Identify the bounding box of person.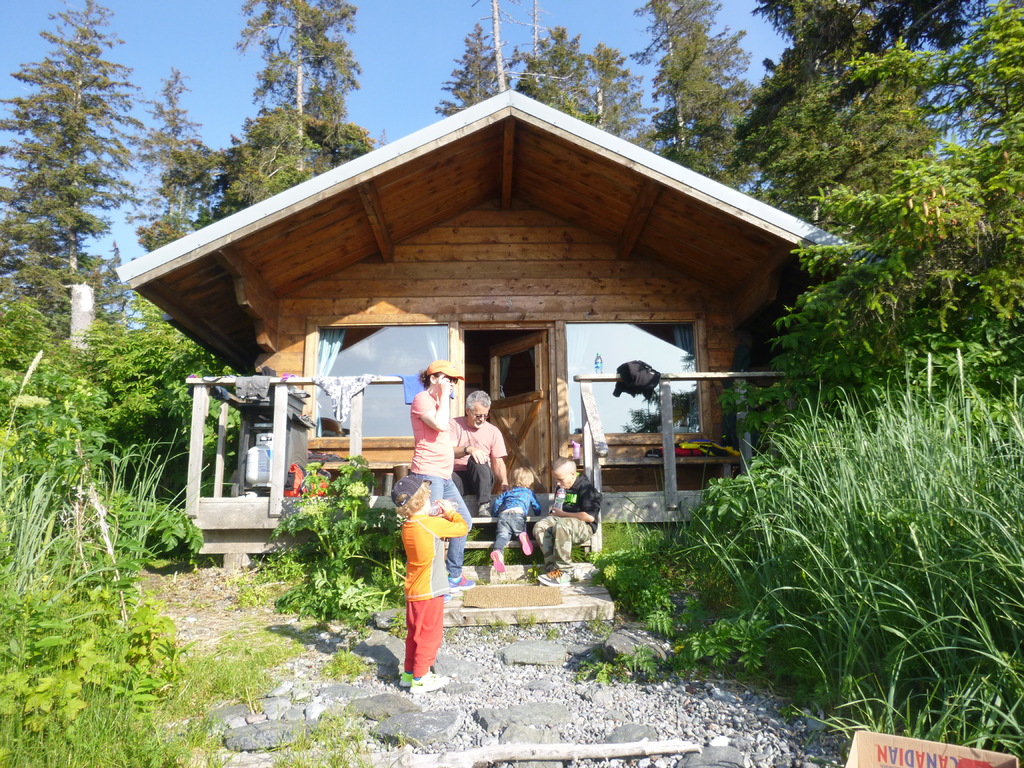
box(450, 390, 511, 517).
